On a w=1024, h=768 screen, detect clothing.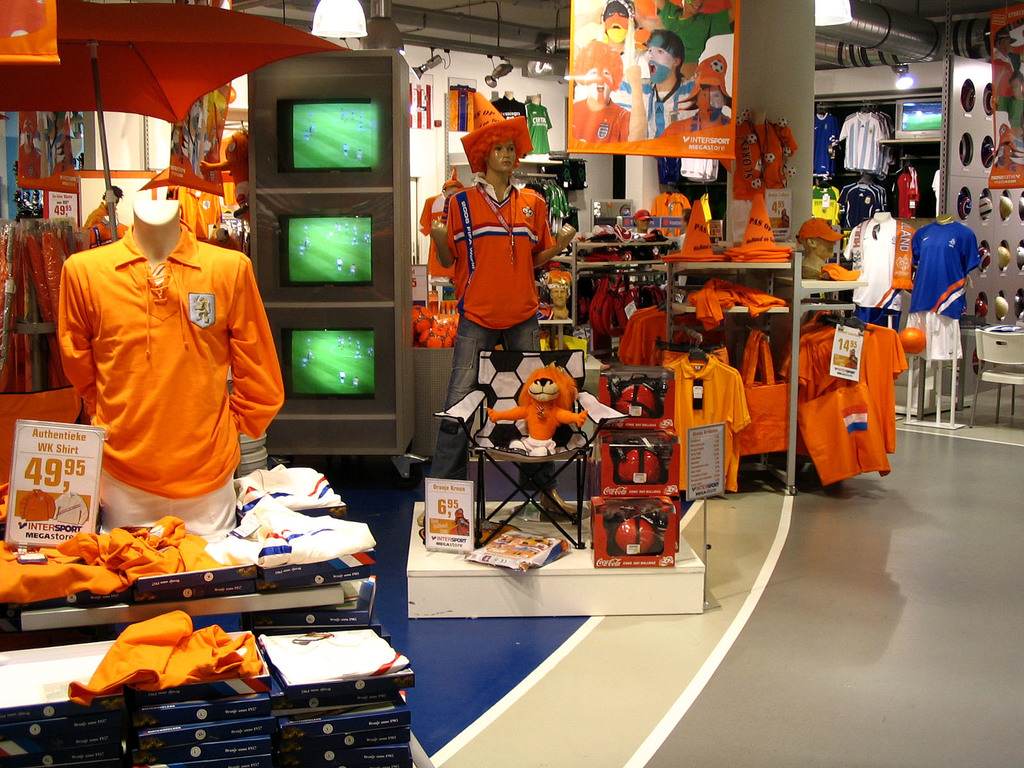
662:113:749:134.
